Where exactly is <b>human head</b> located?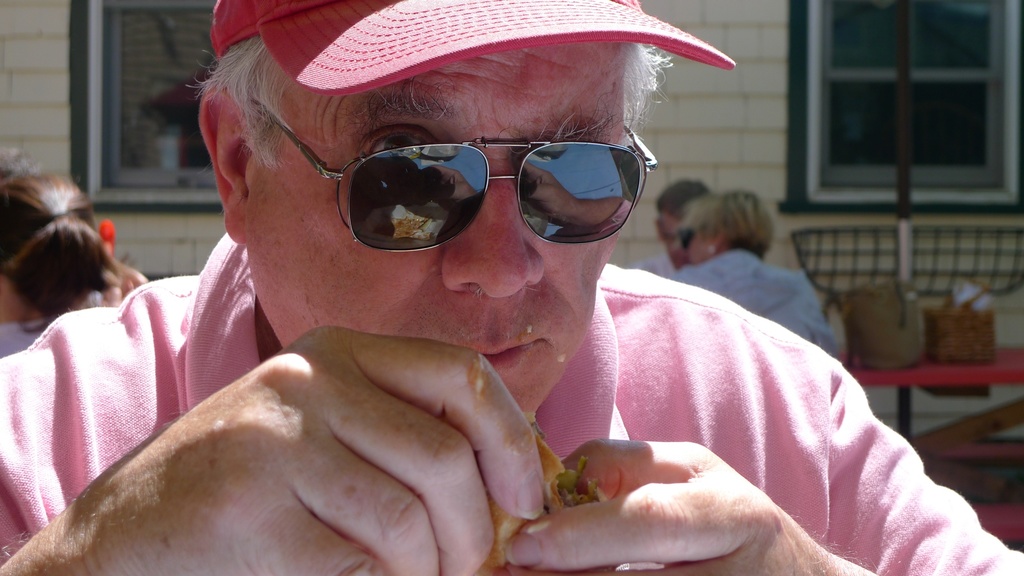
Its bounding box is rect(223, 26, 682, 396).
